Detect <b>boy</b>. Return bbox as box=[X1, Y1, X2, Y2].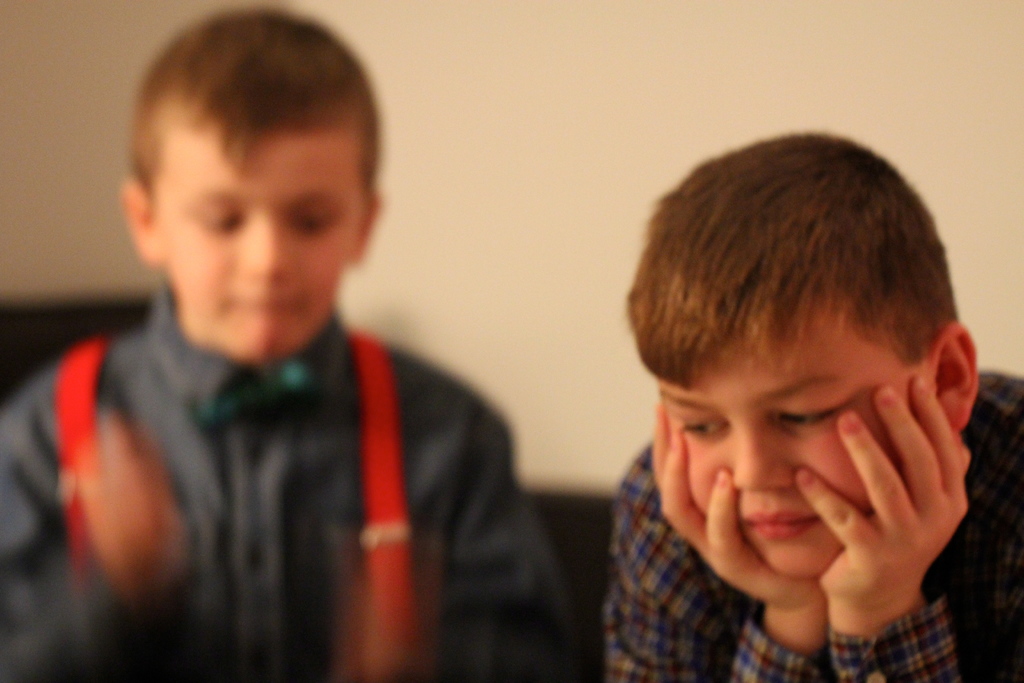
box=[568, 106, 1023, 682].
